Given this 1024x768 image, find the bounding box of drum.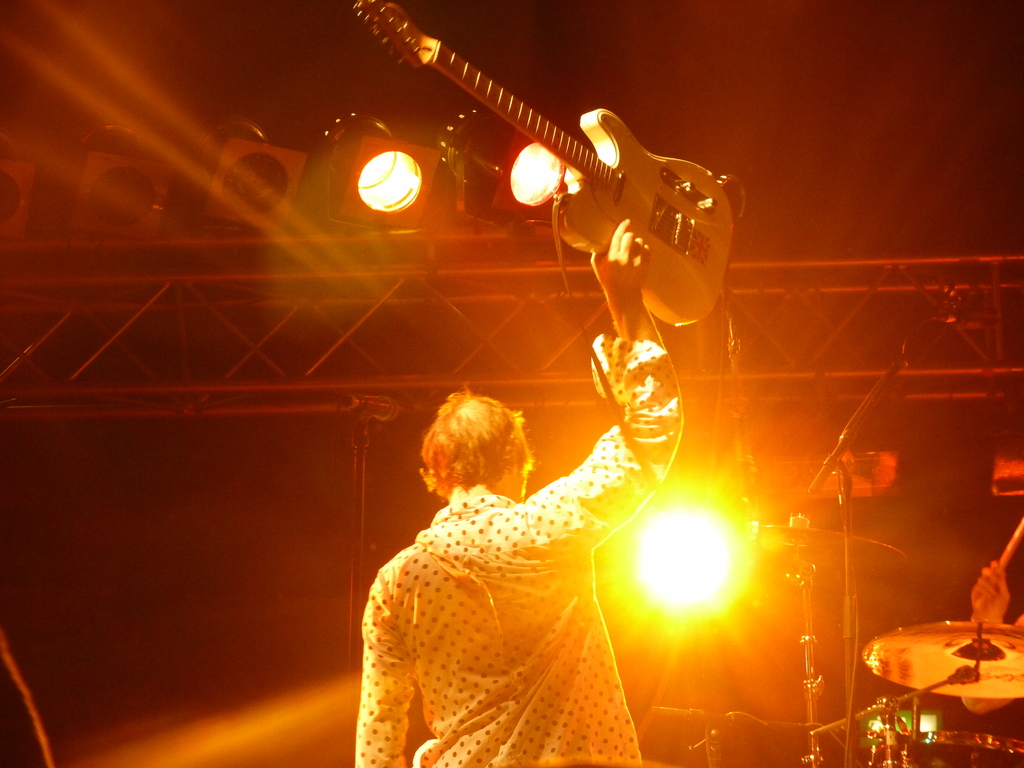
x1=879, y1=721, x2=1023, y2=767.
